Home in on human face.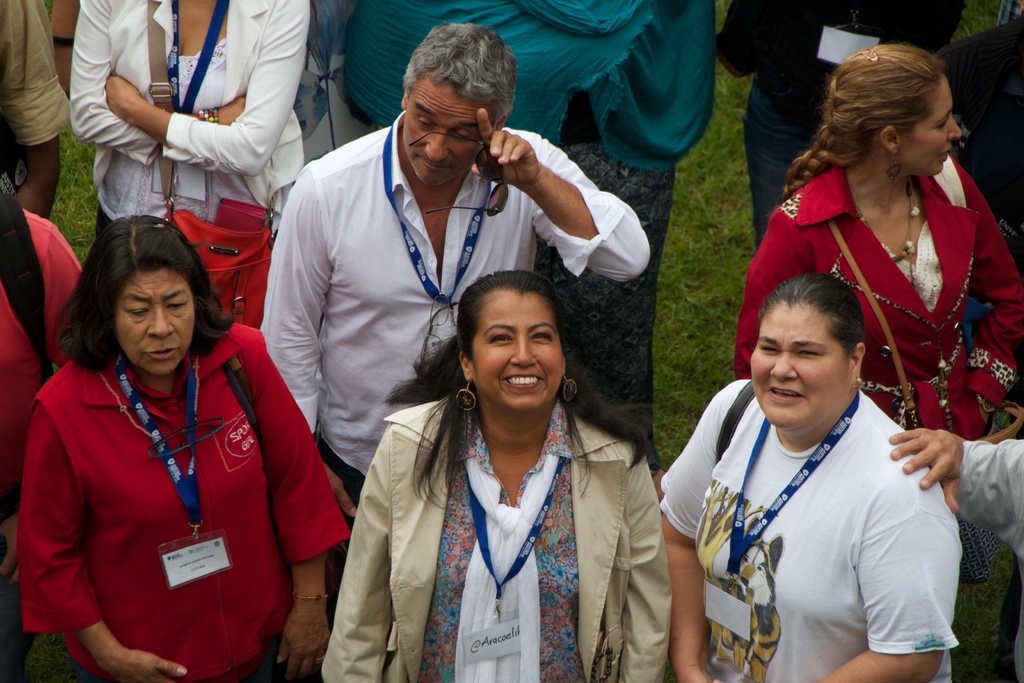
Homed in at box(904, 77, 961, 176).
